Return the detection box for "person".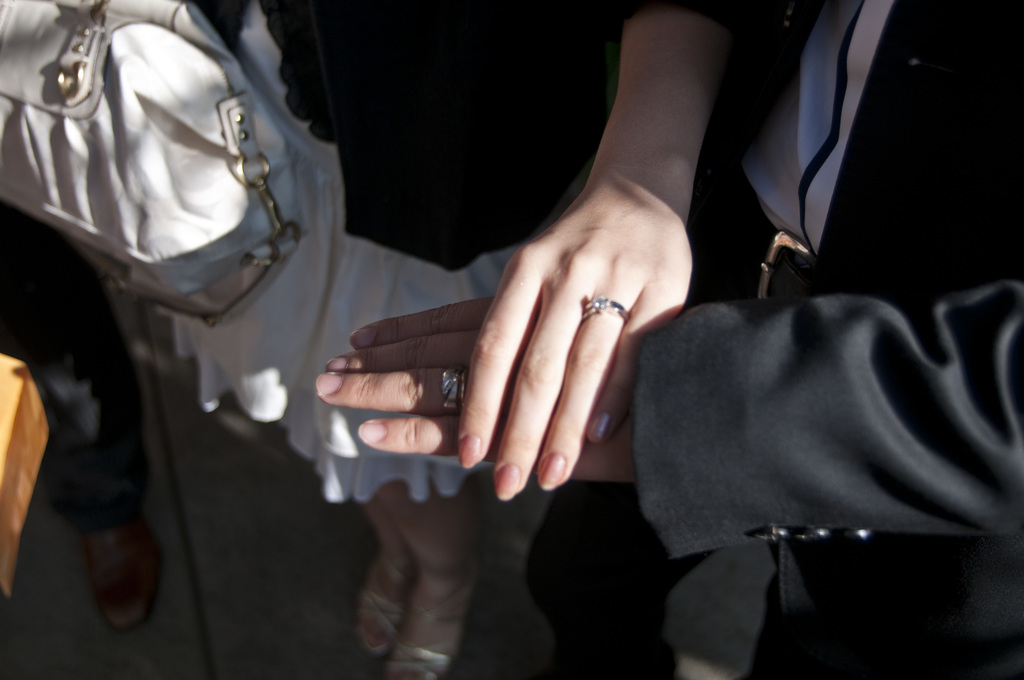
pyautogui.locateOnScreen(318, 0, 1023, 679).
